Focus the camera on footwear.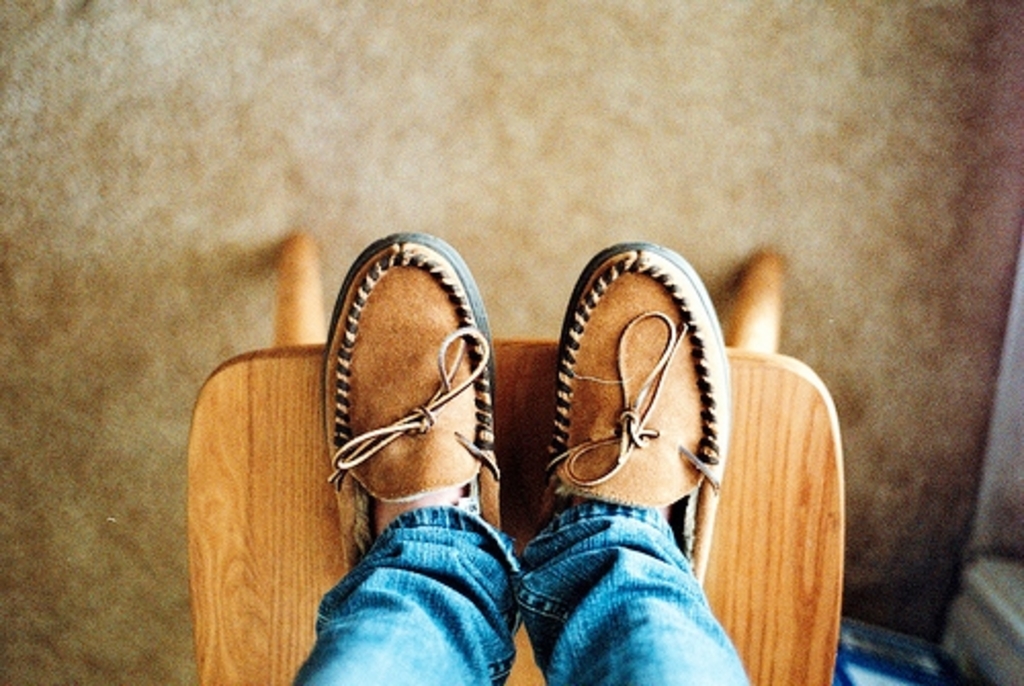
Focus region: detection(315, 244, 516, 582).
